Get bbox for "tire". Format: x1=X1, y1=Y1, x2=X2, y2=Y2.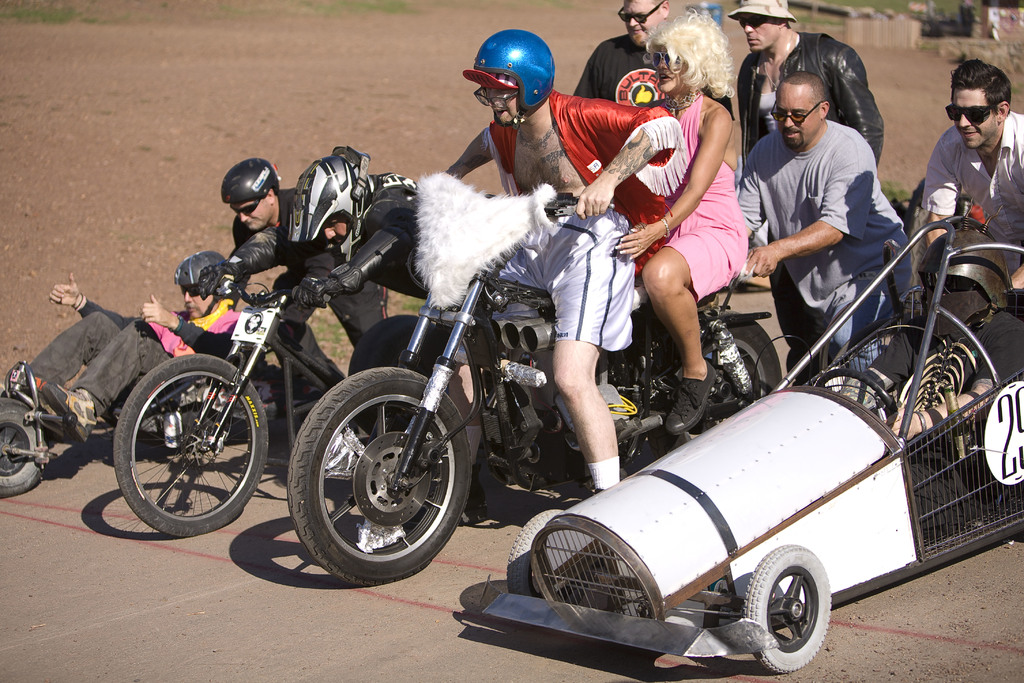
x1=0, y1=393, x2=36, y2=499.
